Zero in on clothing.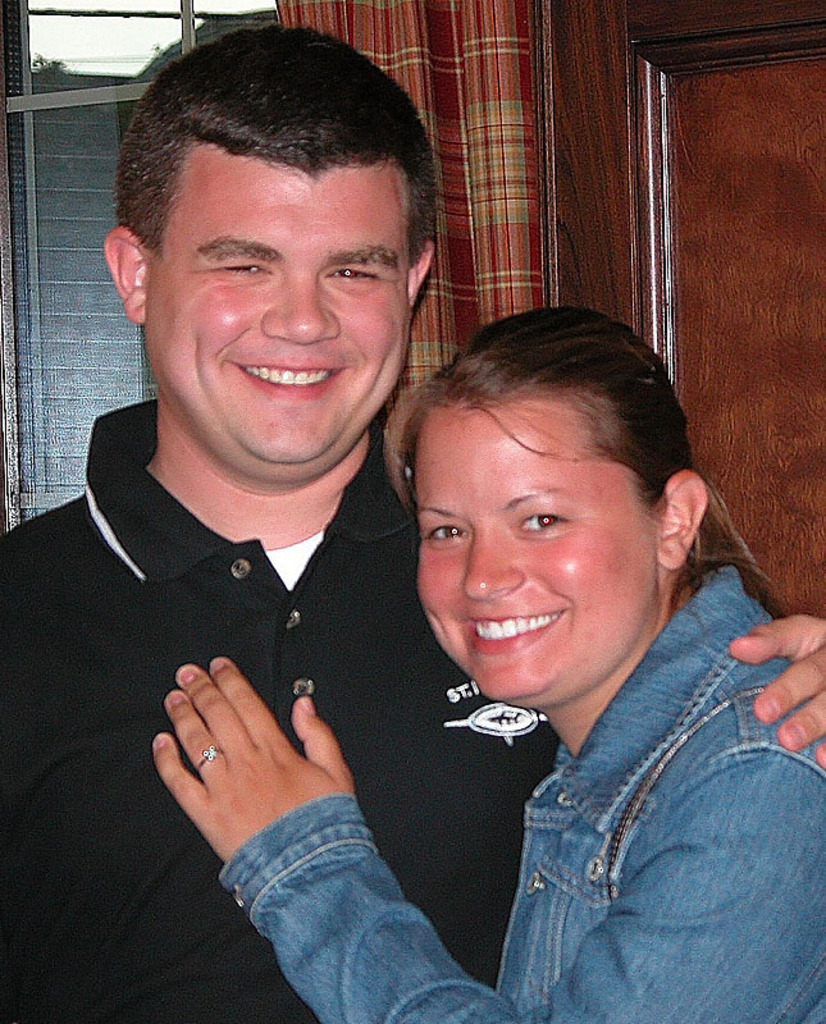
Zeroed in: {"x1": 216, "y1": 564, "x2": 825, "y2": 1023}.
